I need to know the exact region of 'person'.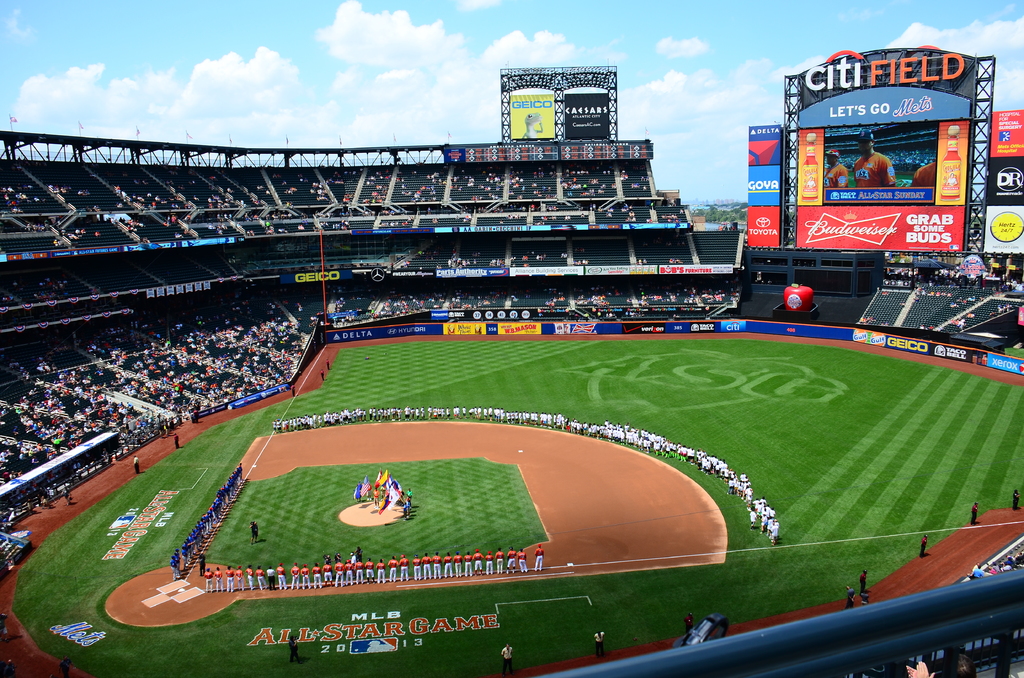
Region: region(501, 644, 513, 676).
